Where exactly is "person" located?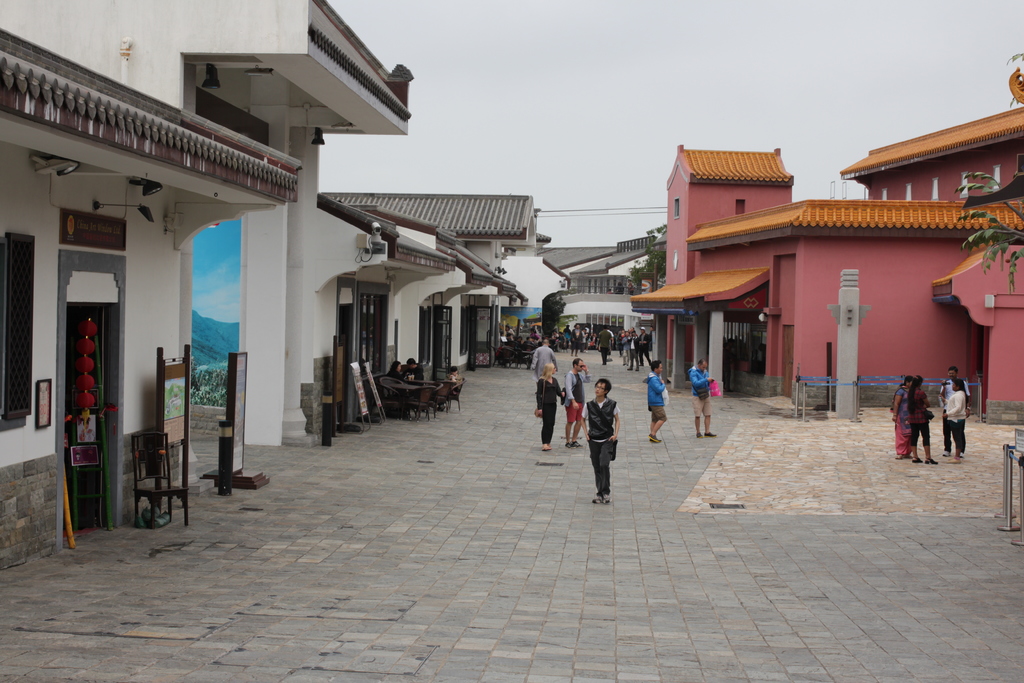
Its bounding box is bbox(565, 325, 572, 346).
